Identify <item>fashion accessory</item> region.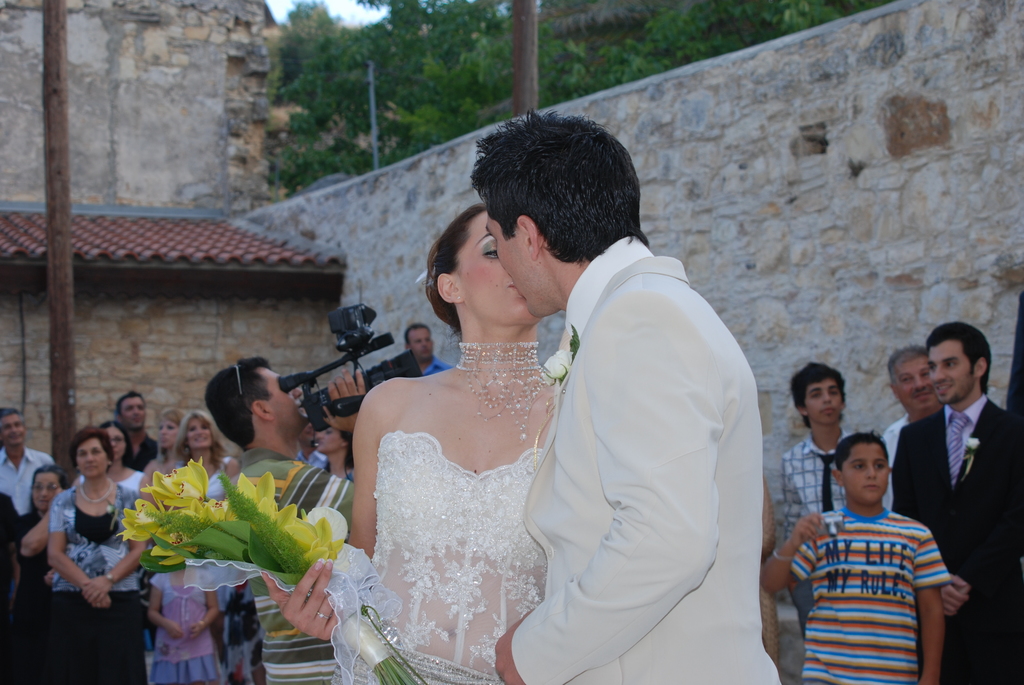
Region: select_region(809, 451, 834, 516).
